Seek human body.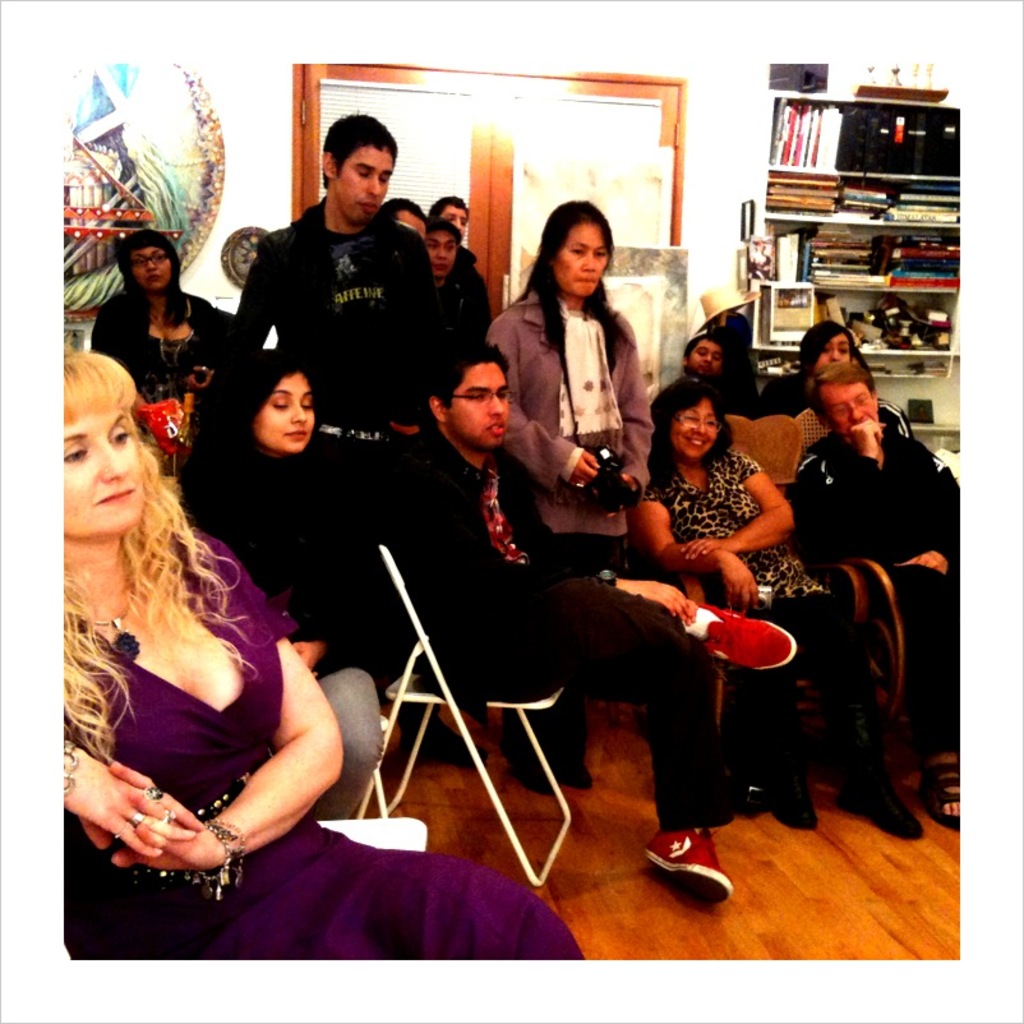
detection(433, 186, 489, 317).
